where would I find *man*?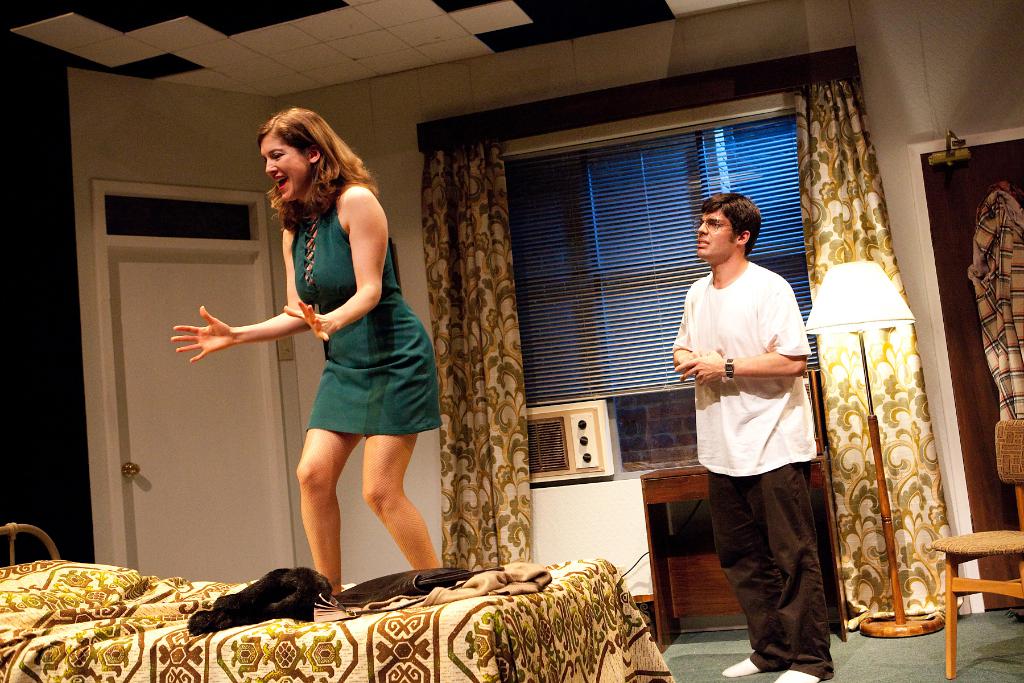
At 671, 193, 839, 682.
